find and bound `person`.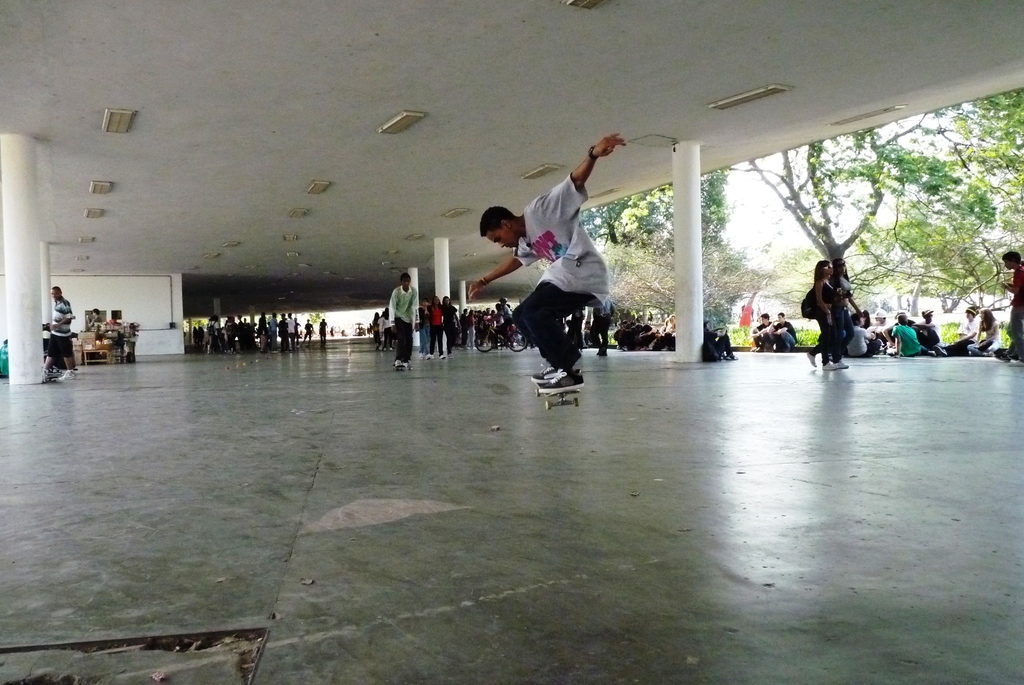
Bound: 770,309,799,354.
